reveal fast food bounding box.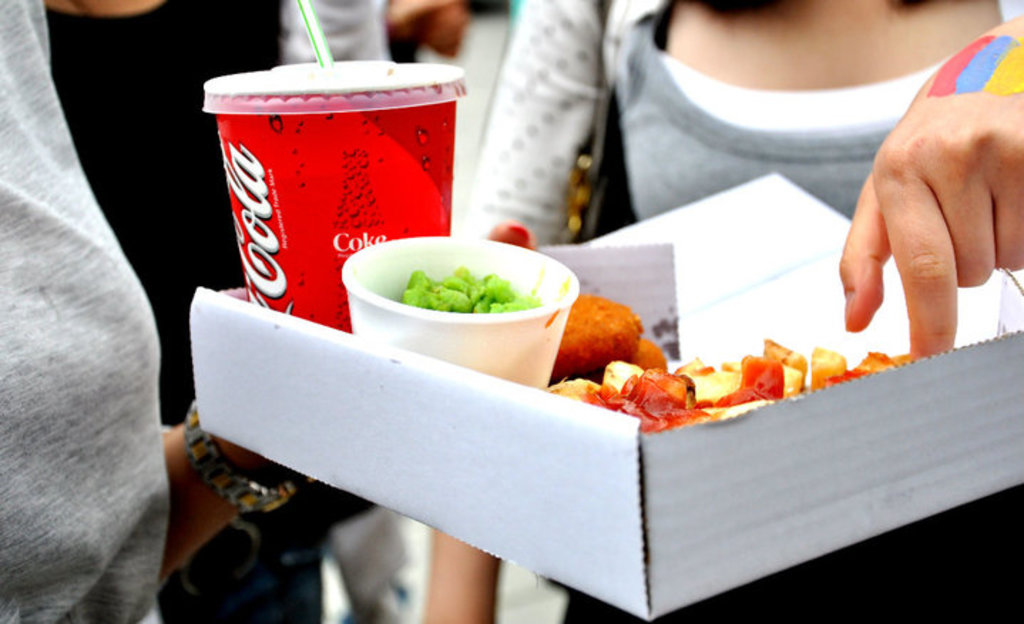
Revealed: bbox(629, 326, 672, 373).
